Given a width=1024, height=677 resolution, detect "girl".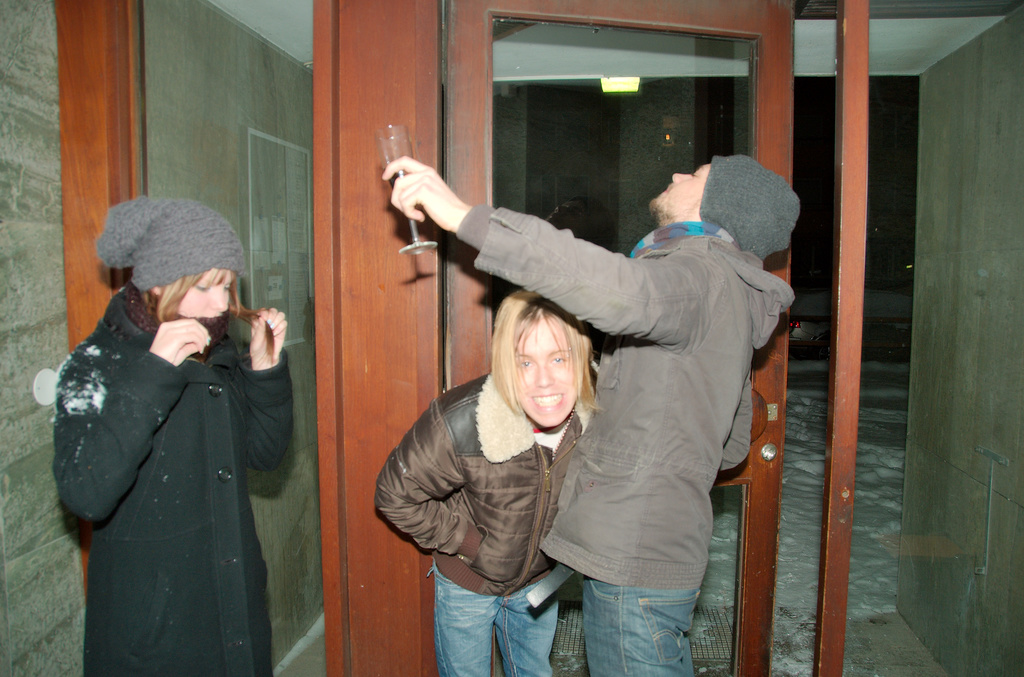
[56, 198, 291, 676].
